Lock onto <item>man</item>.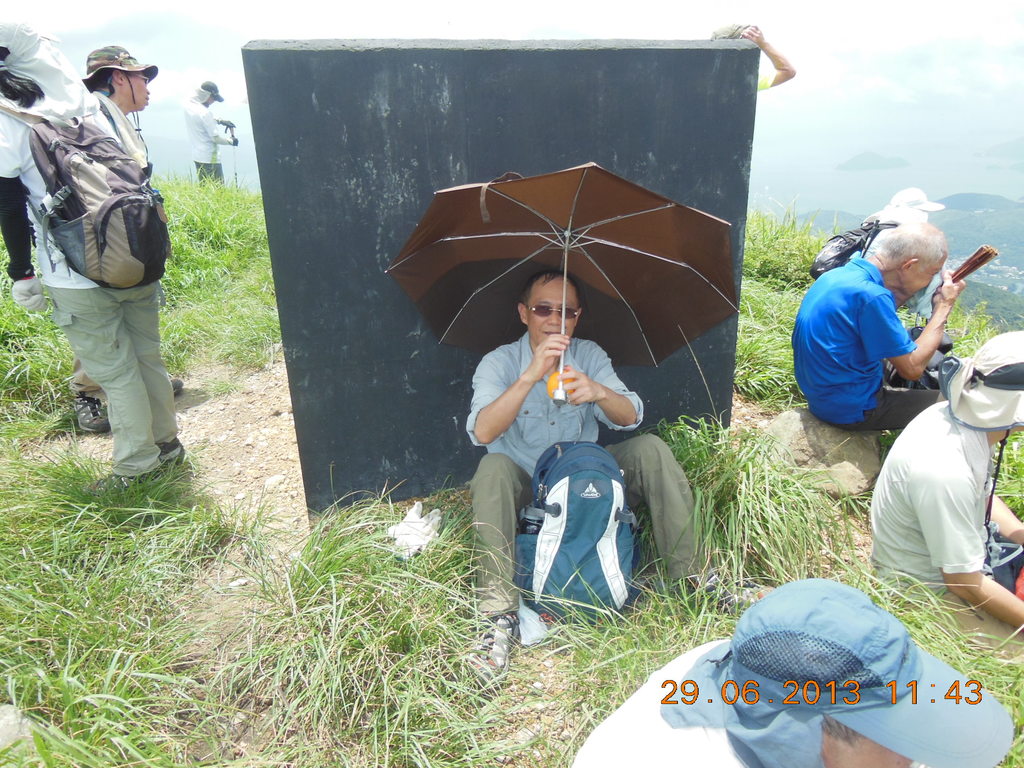
Locked: (570,577,936,767).
